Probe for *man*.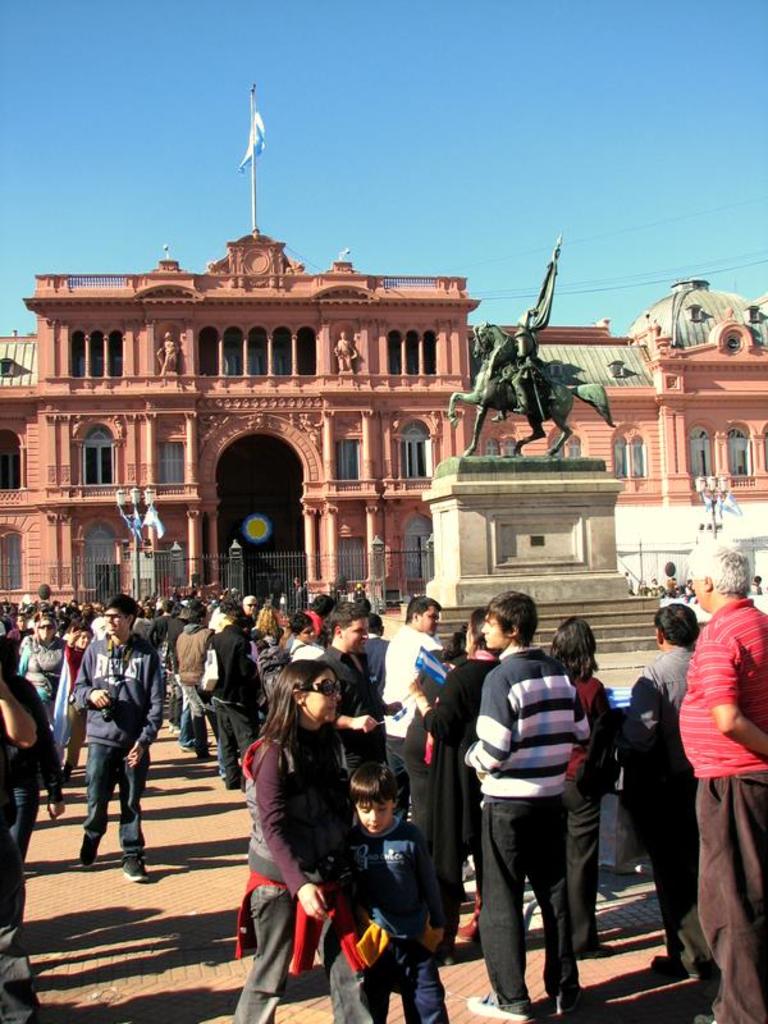
Probe result: (490,303,541,422).
